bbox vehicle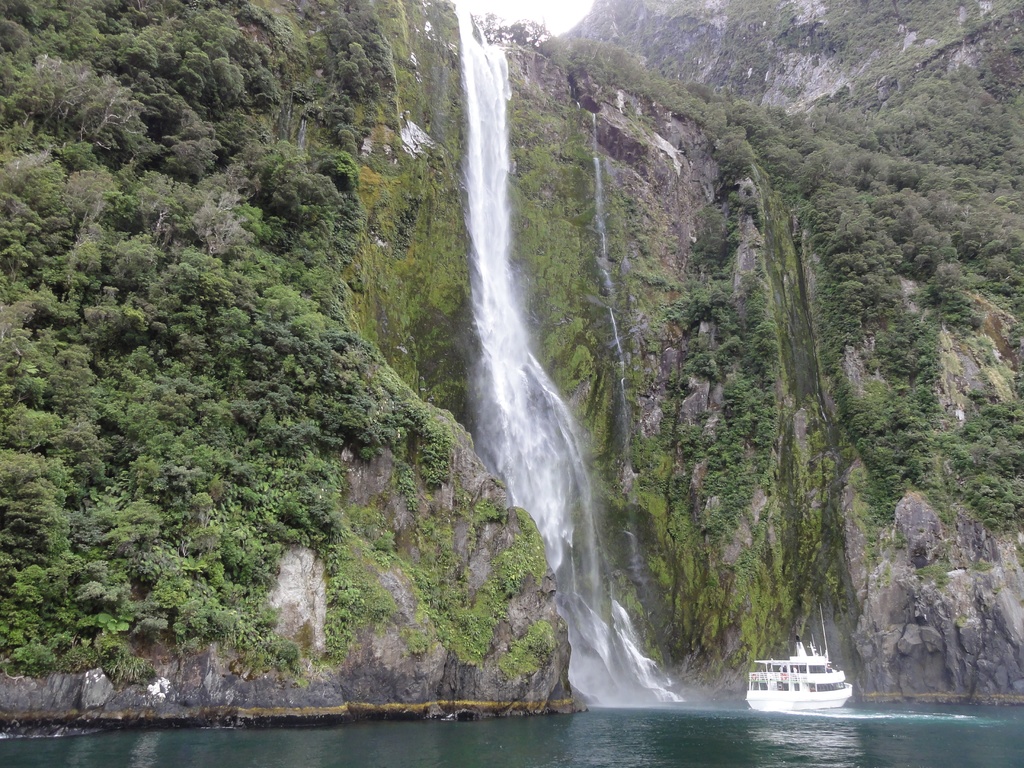
749,658,854,725
